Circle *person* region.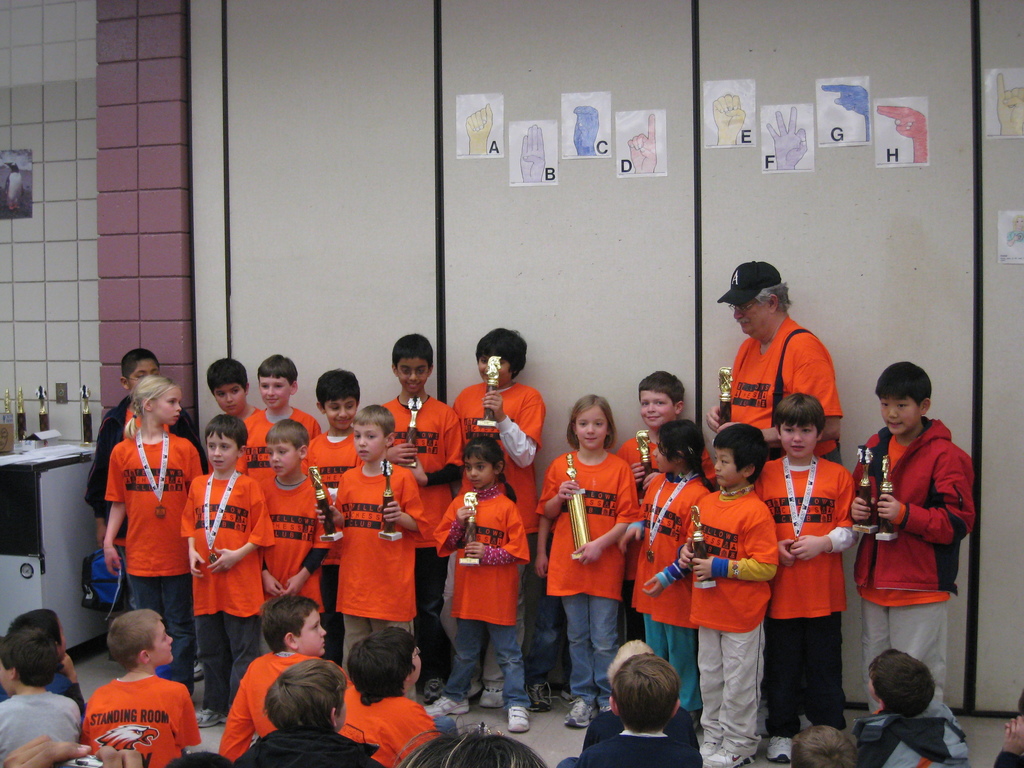
Region: crop(72, 606, 206, 767).
